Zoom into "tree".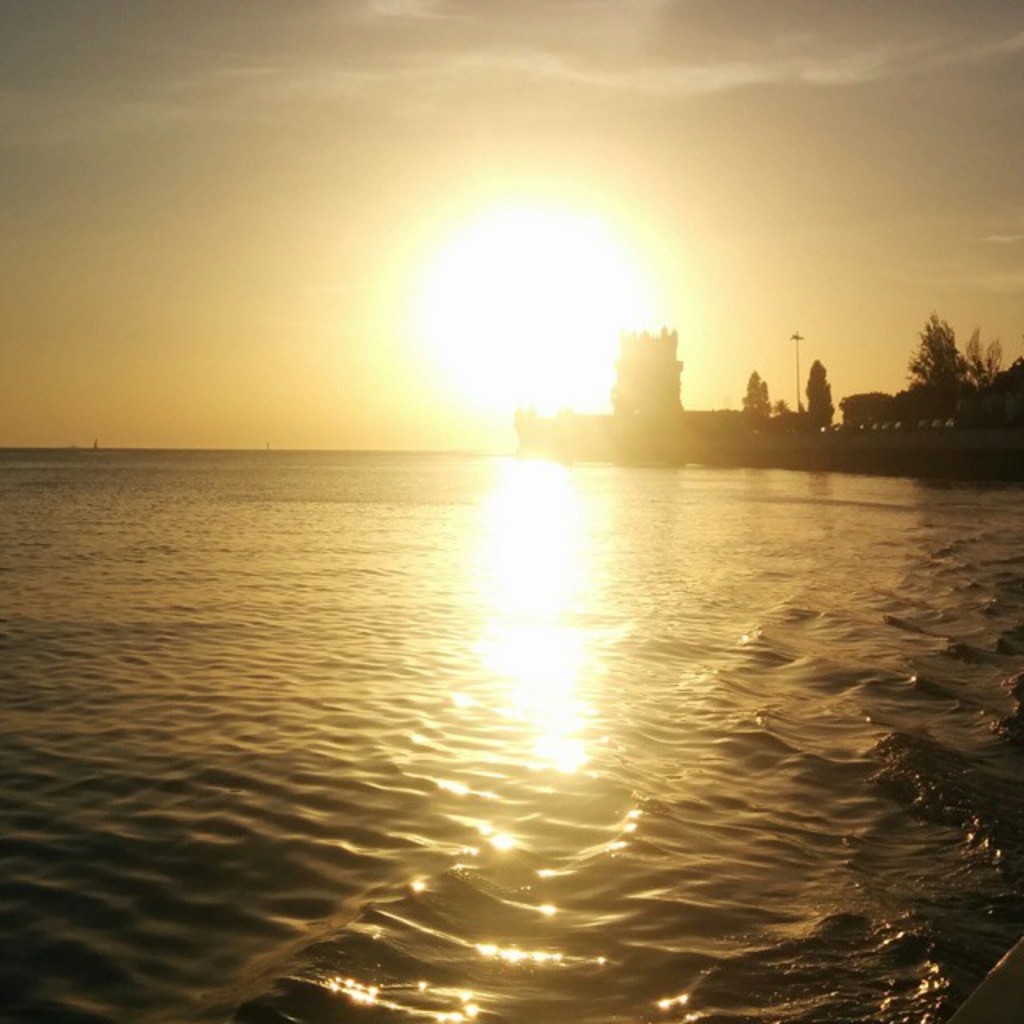
Zoom target: [858, 299, 1022, 438].
